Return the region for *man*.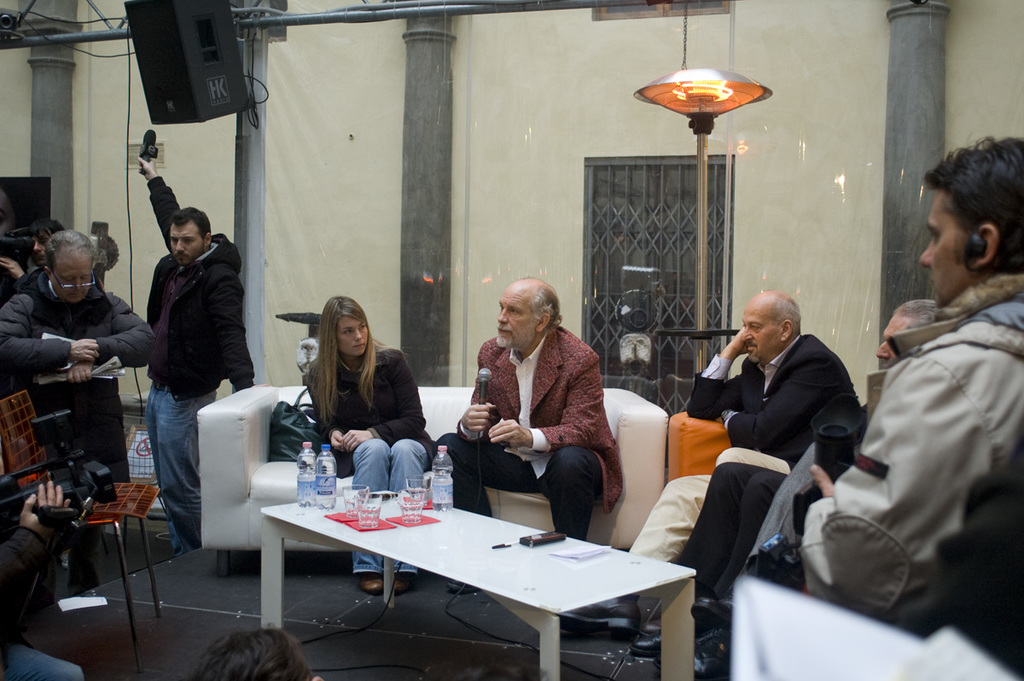
629/460/784/674.
